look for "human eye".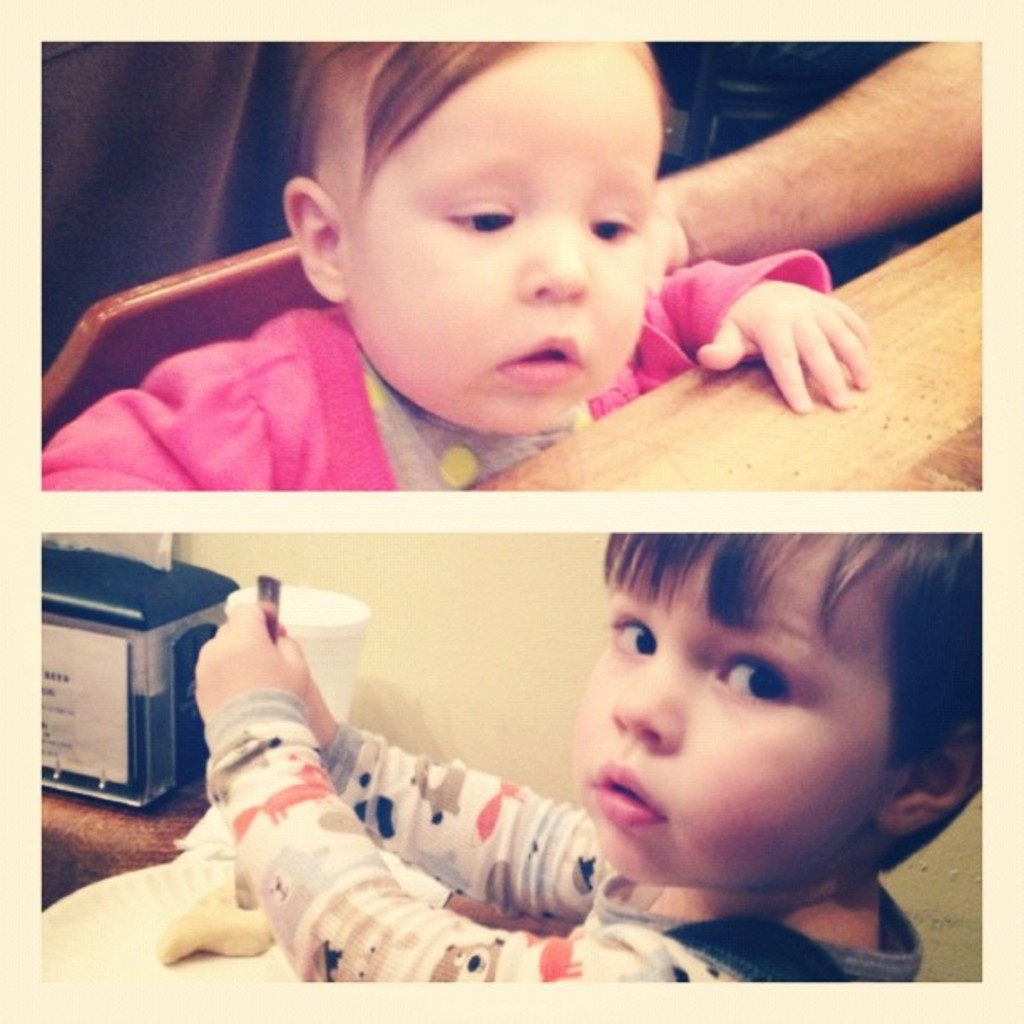
Found: <region>584, 202, 639, 251</region>.
